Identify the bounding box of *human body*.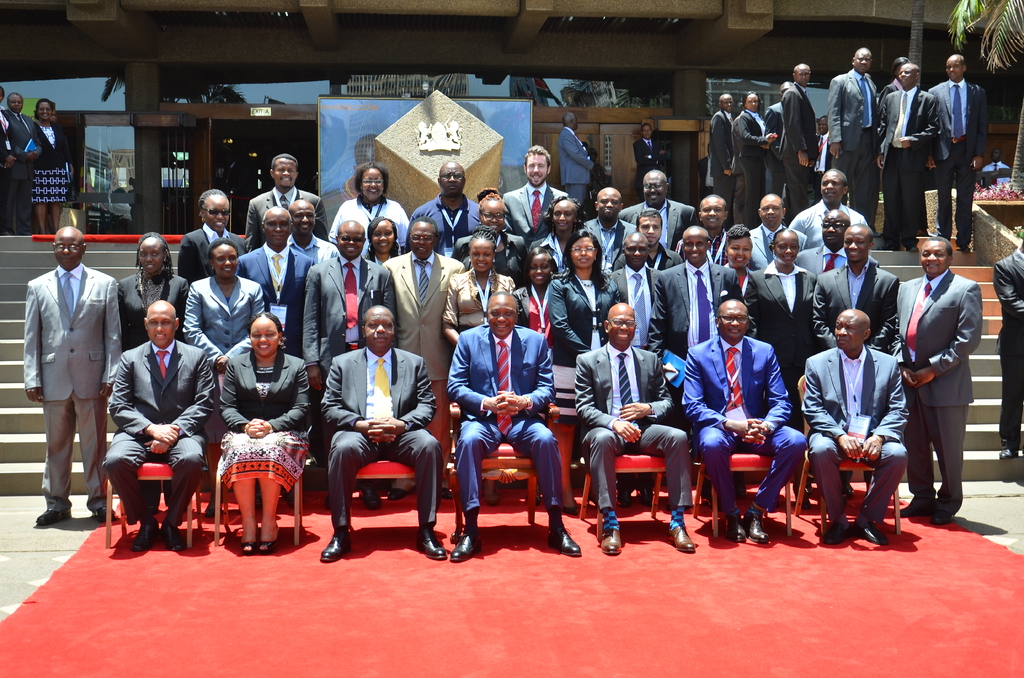
x1=232 y1=244 x2=316 y2=353.
